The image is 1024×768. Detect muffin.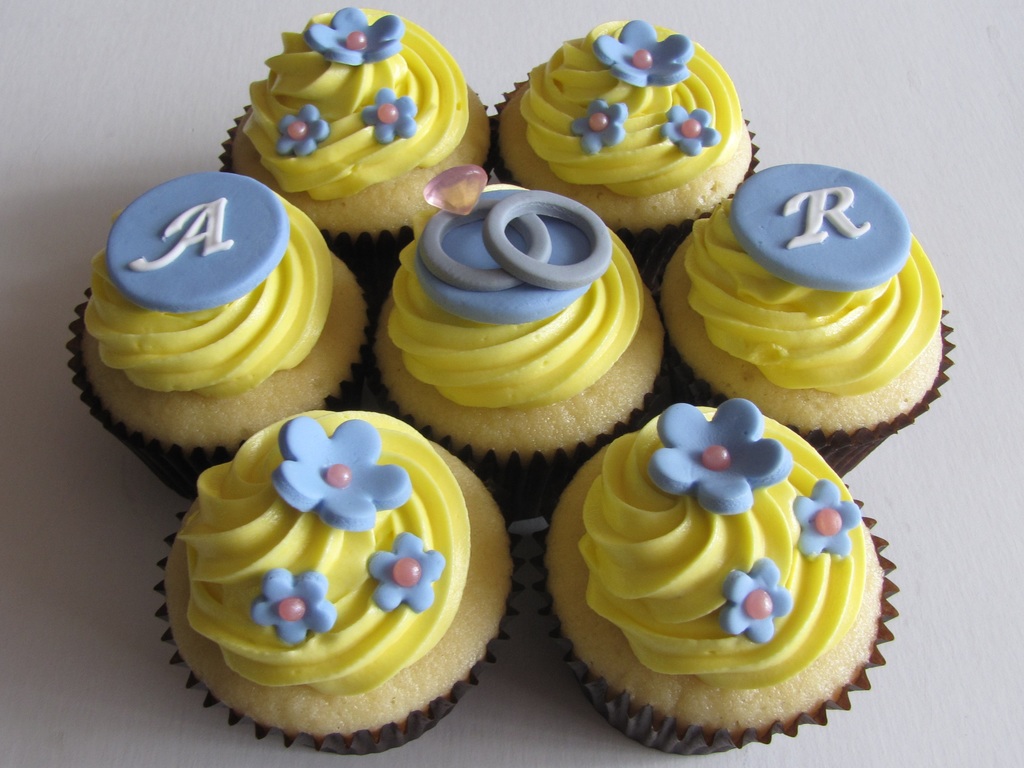
Detection: select_region(375, 161, 666, 527).
